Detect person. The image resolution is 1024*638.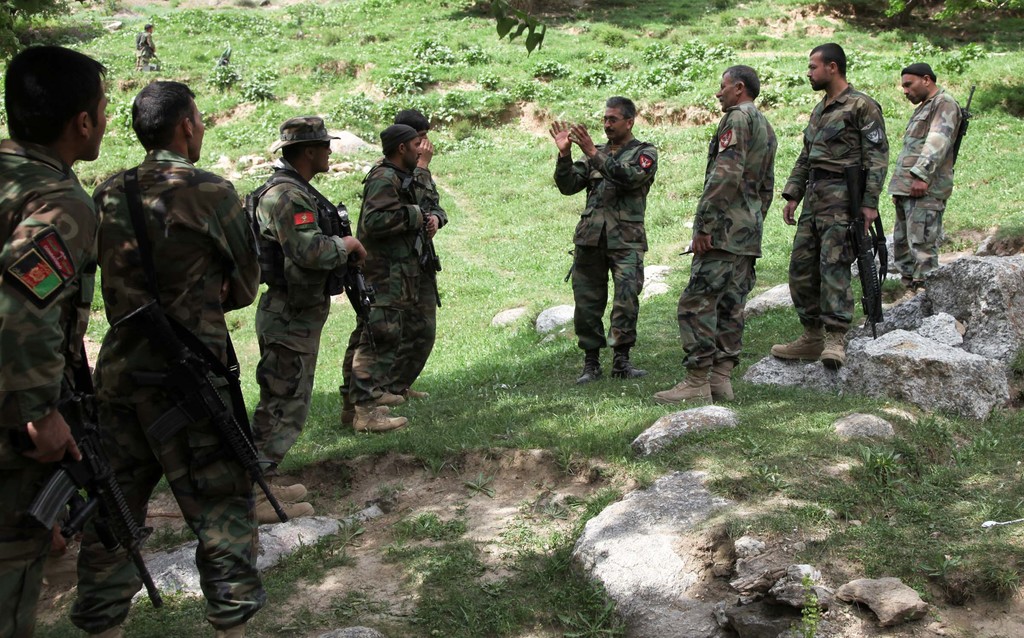
893/65/966/308.
